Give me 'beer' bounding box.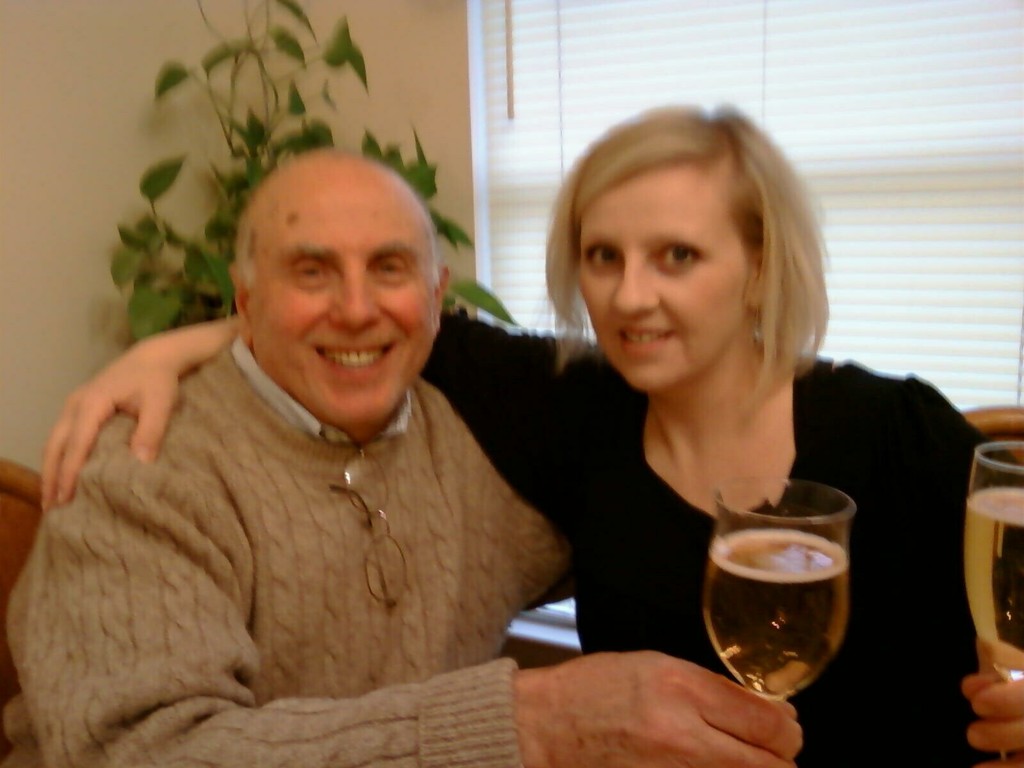
box(964, 486, 1023, 678).
